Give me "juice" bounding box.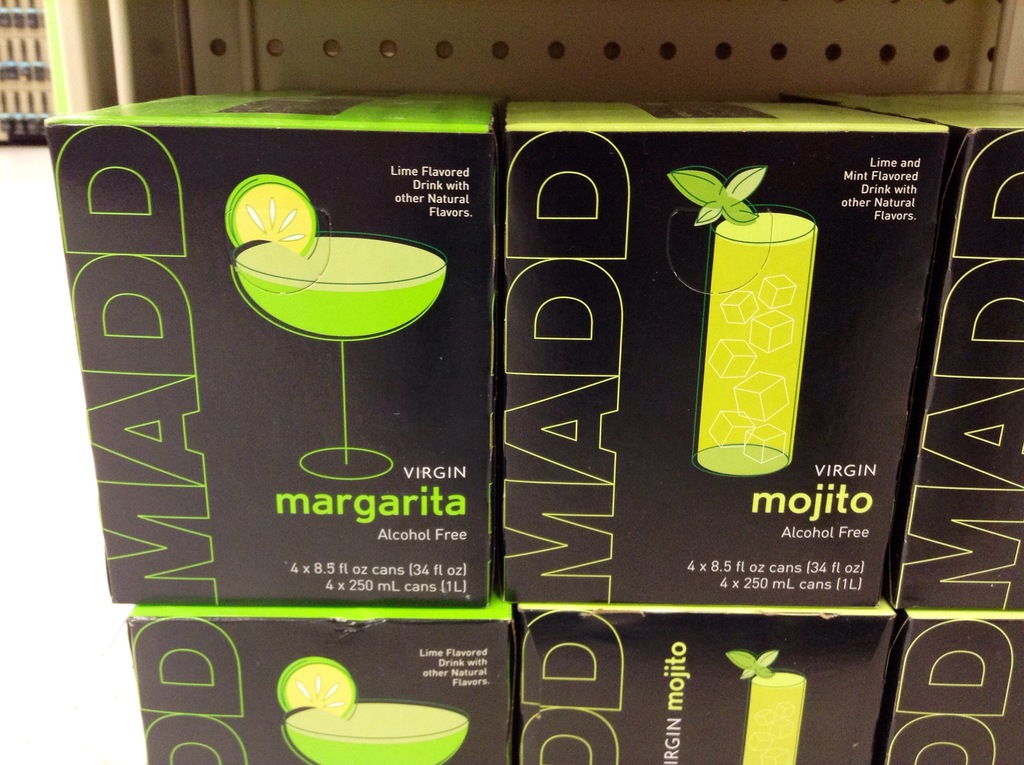
{"left": 233, "top": 228, "right": 445, "bottom": 344}.
